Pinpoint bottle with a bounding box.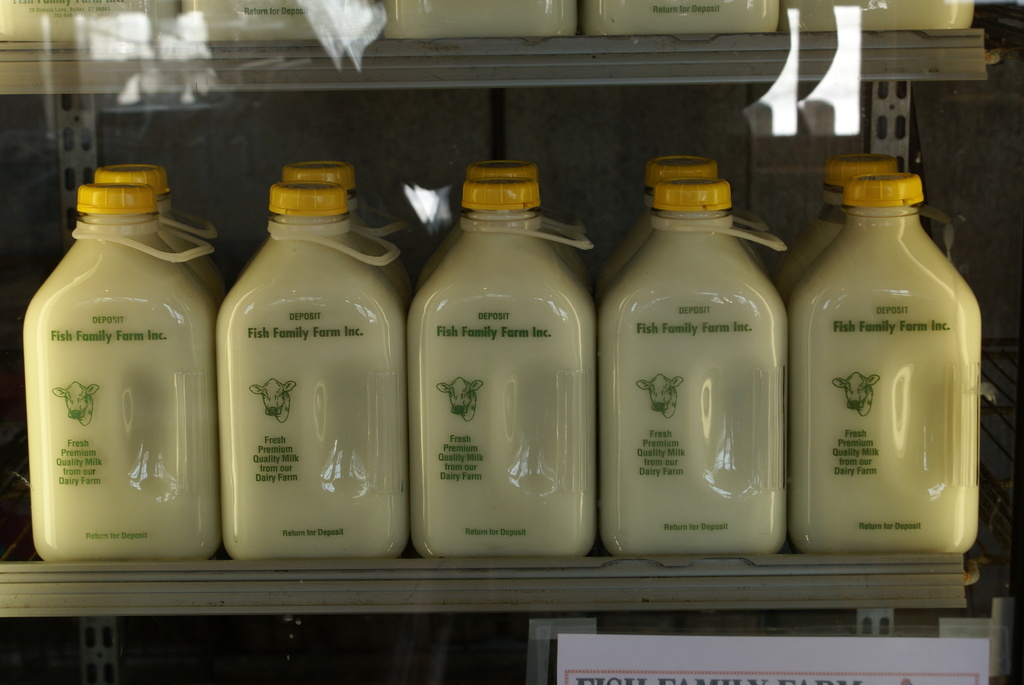
left=598, top=152, right=774, bottom=306.
